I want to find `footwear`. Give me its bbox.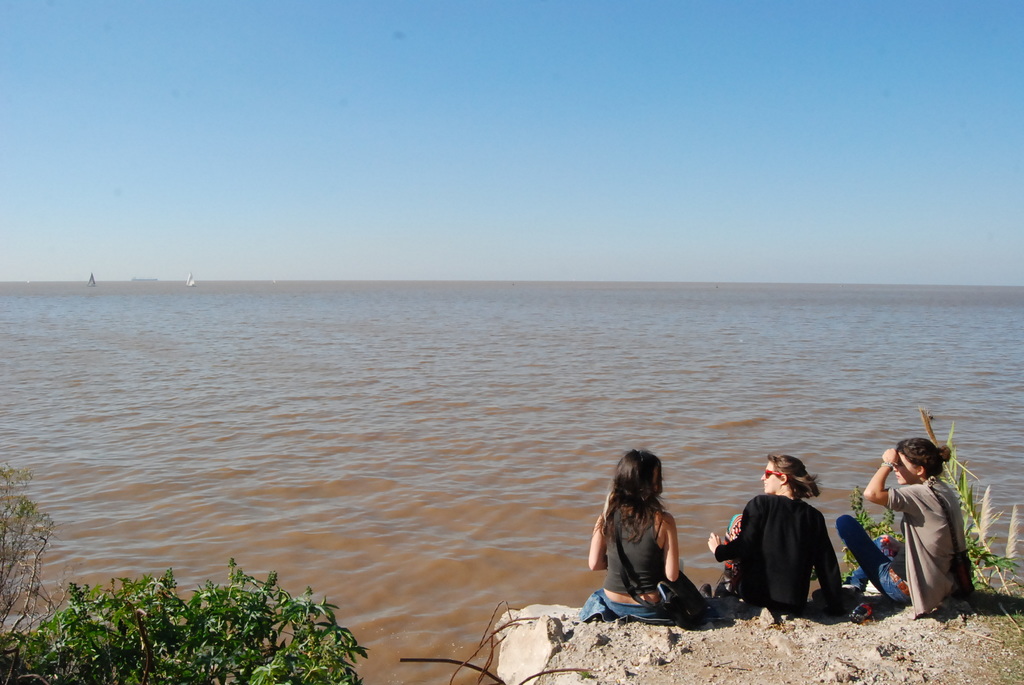
[left=840, top=572, right=868, bottom=590].
